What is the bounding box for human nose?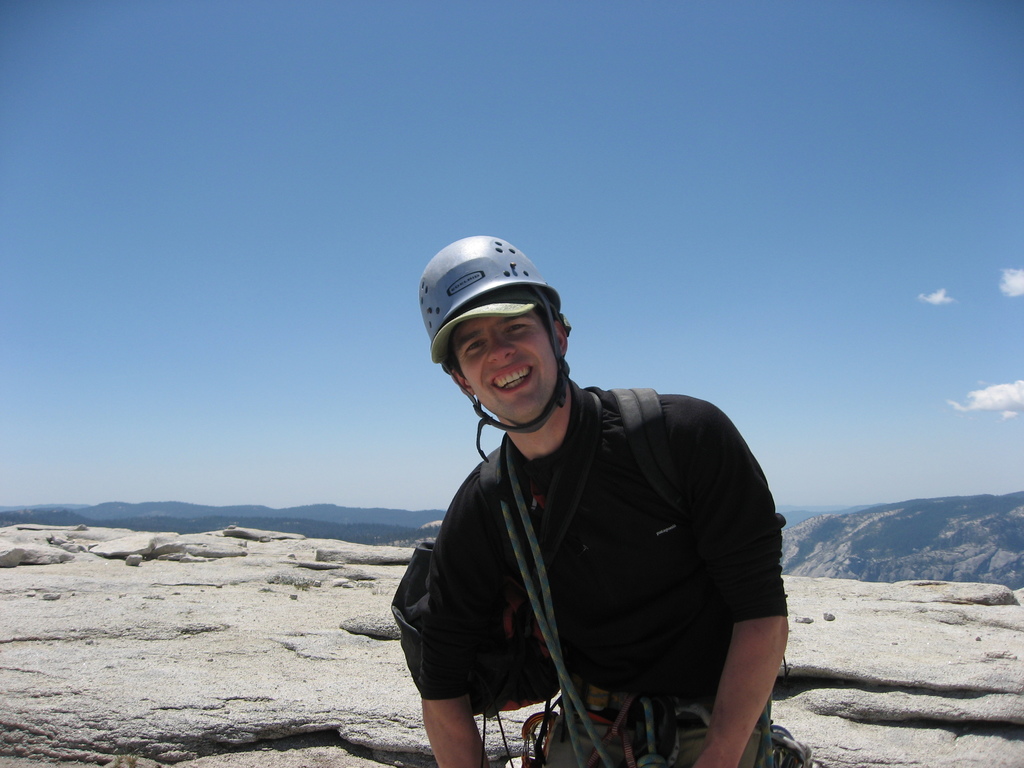
locate(488, 328, 515, 364).
